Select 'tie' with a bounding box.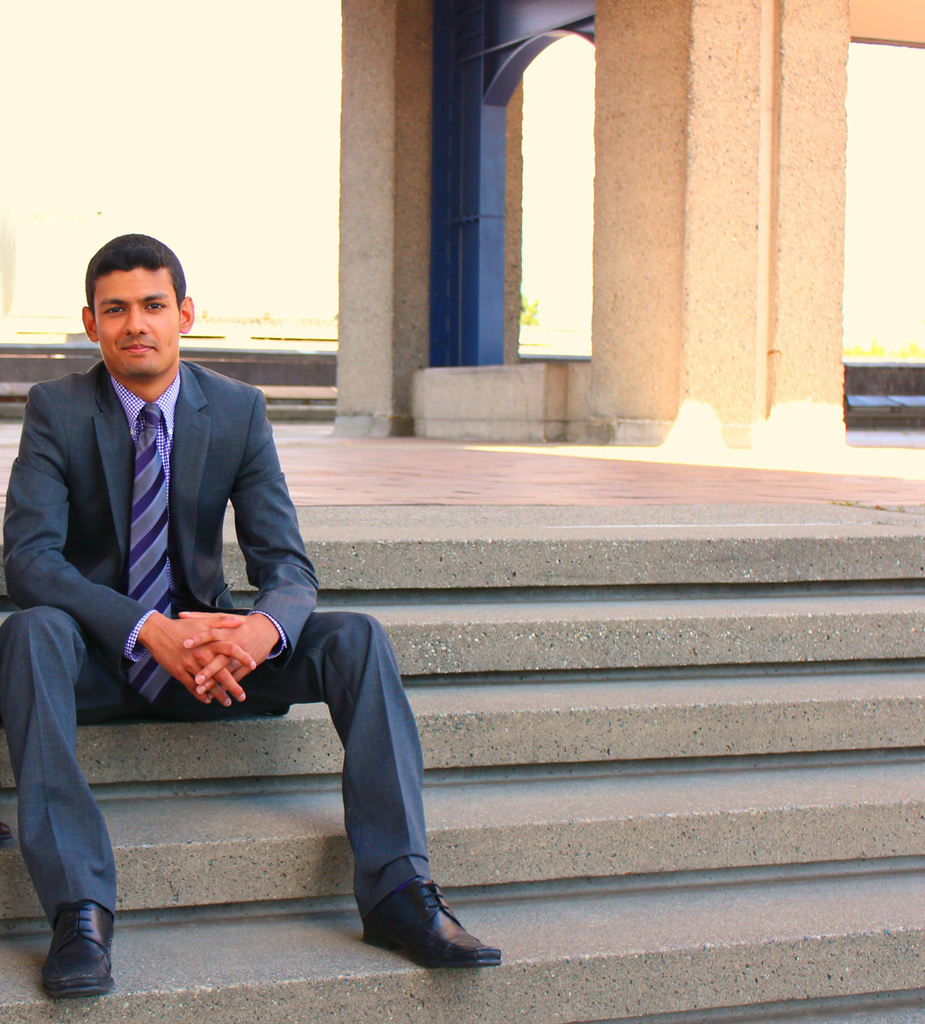
select_region(127, 406, 178, 701).
